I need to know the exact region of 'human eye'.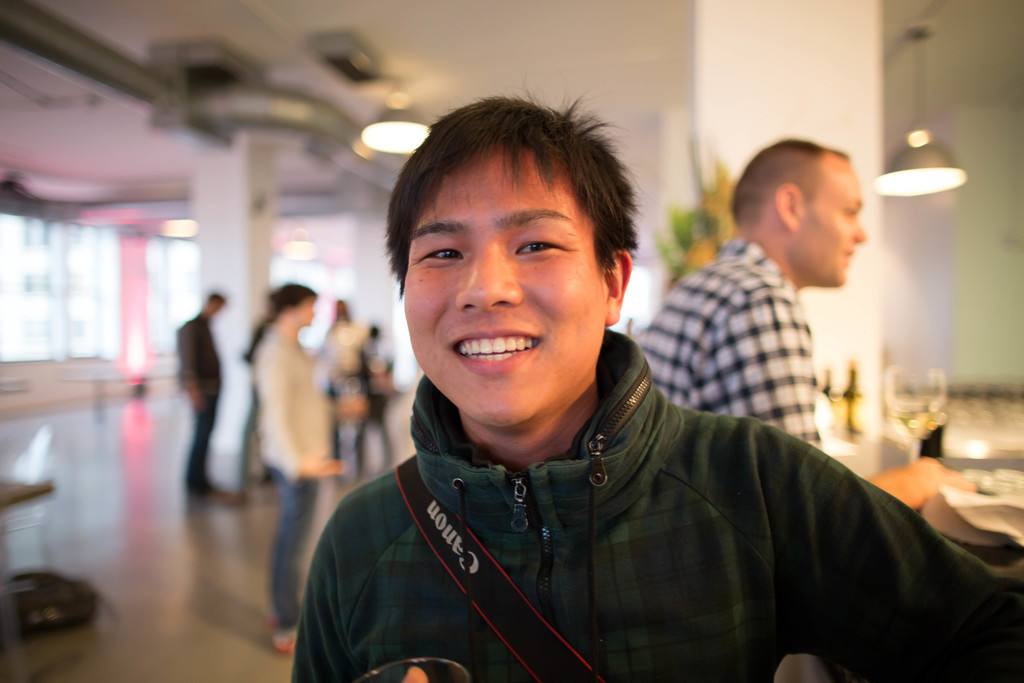
Region: 410 236 475 273.
